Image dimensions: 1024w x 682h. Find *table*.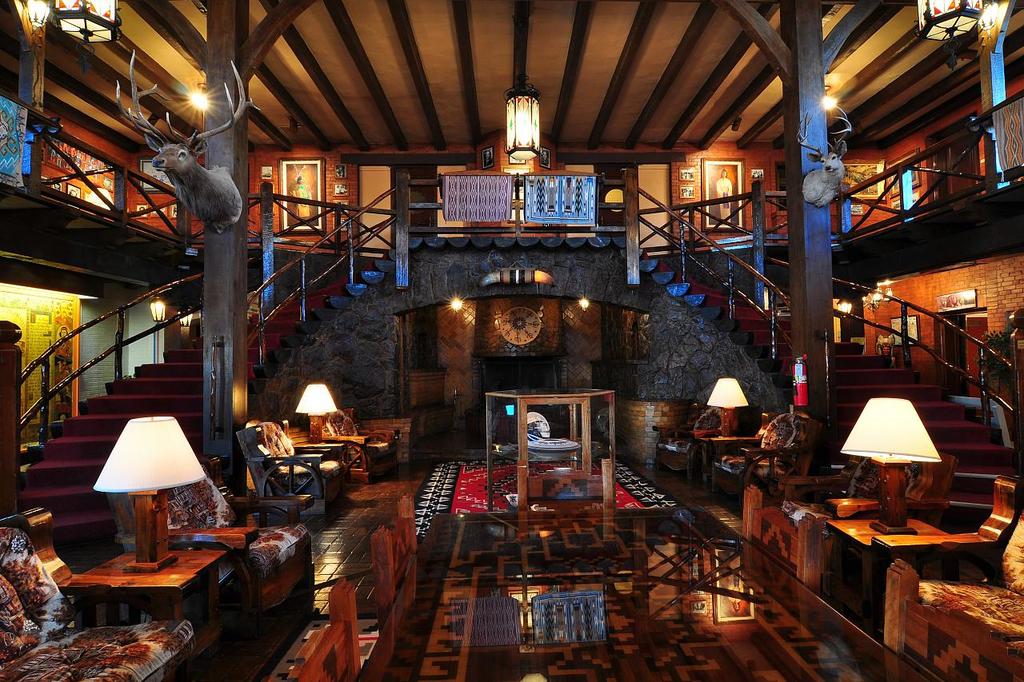
(374,505,949,681).
